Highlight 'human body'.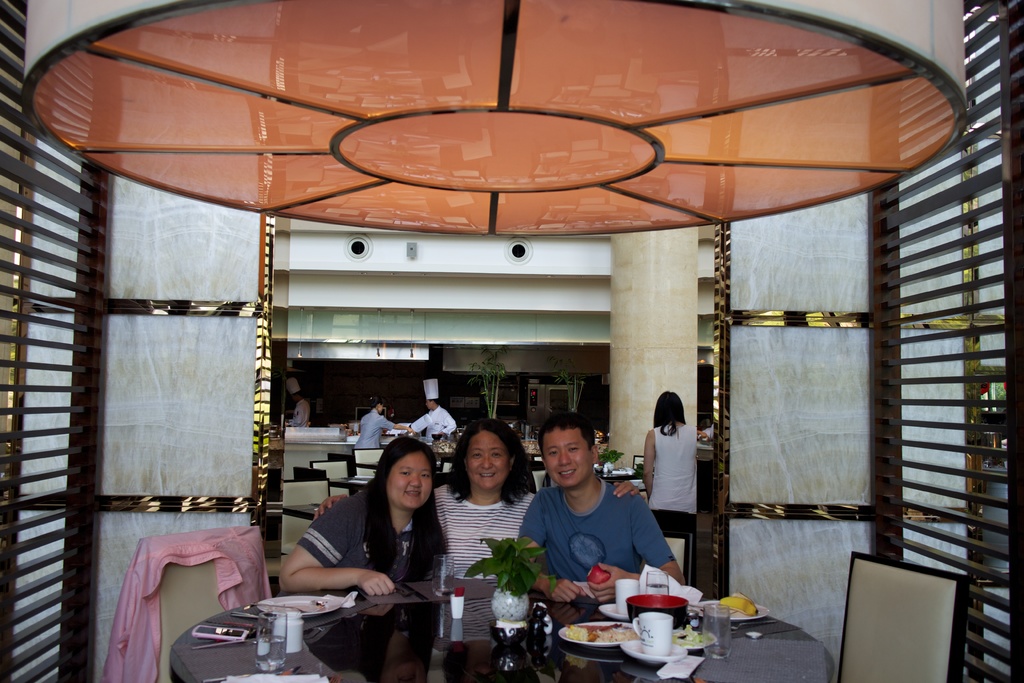
Highlighted region: region(415, 404, 456, 438).
